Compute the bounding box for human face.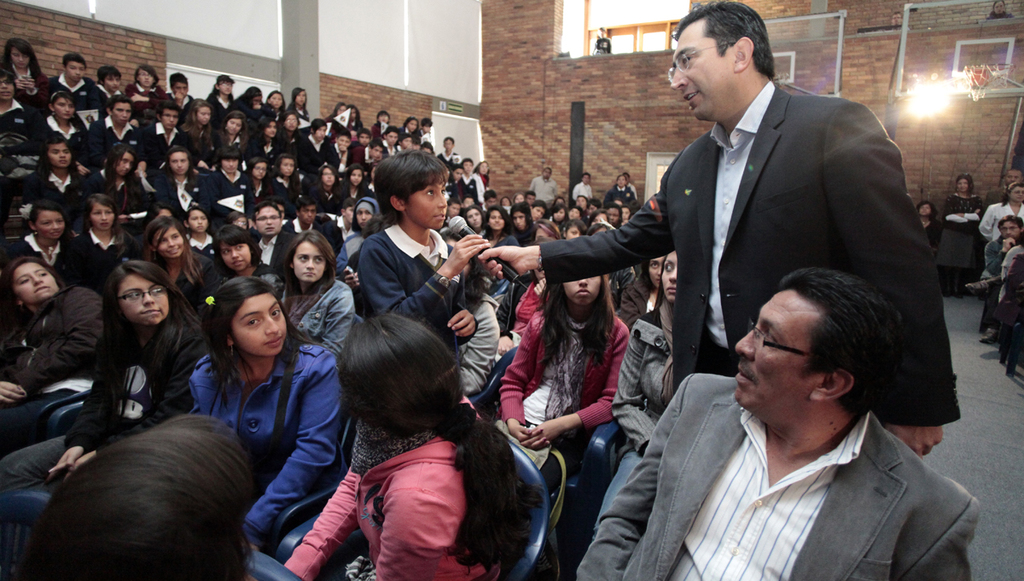
(15,260,57,301).
